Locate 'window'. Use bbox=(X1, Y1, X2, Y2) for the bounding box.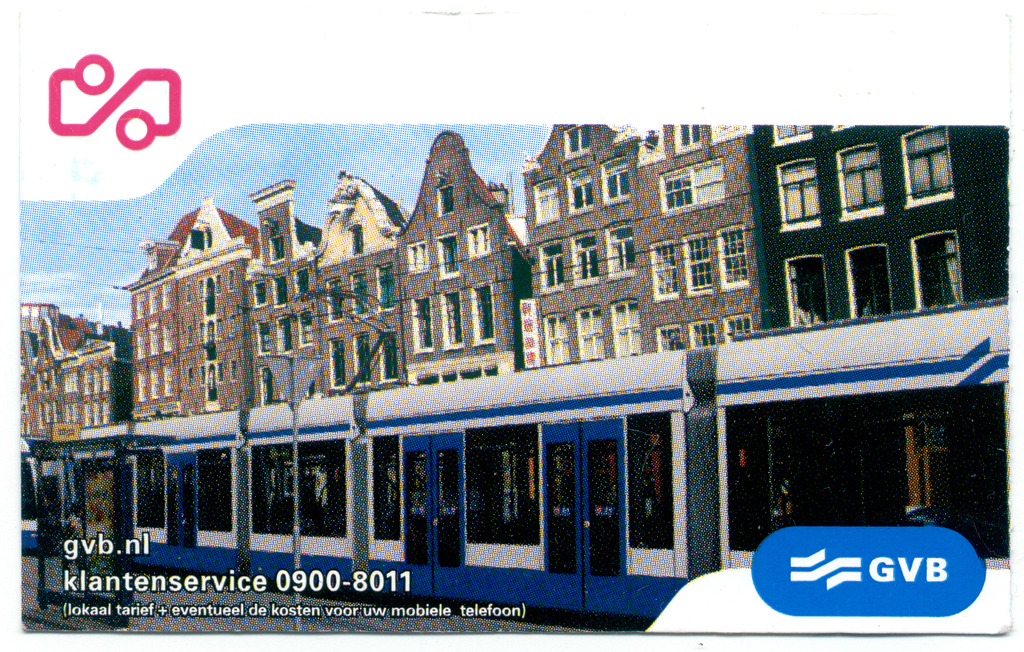
bbox=(379, 260, 399, 310).
